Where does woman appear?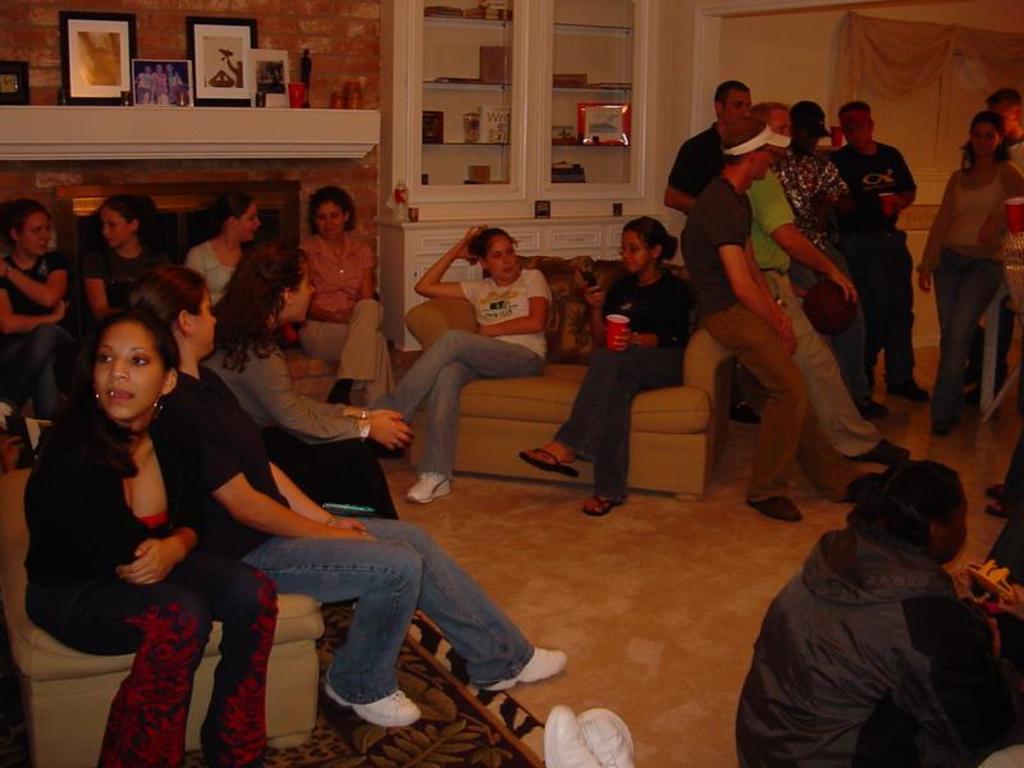
Appears at Rect(515, 219, 700, 520).
